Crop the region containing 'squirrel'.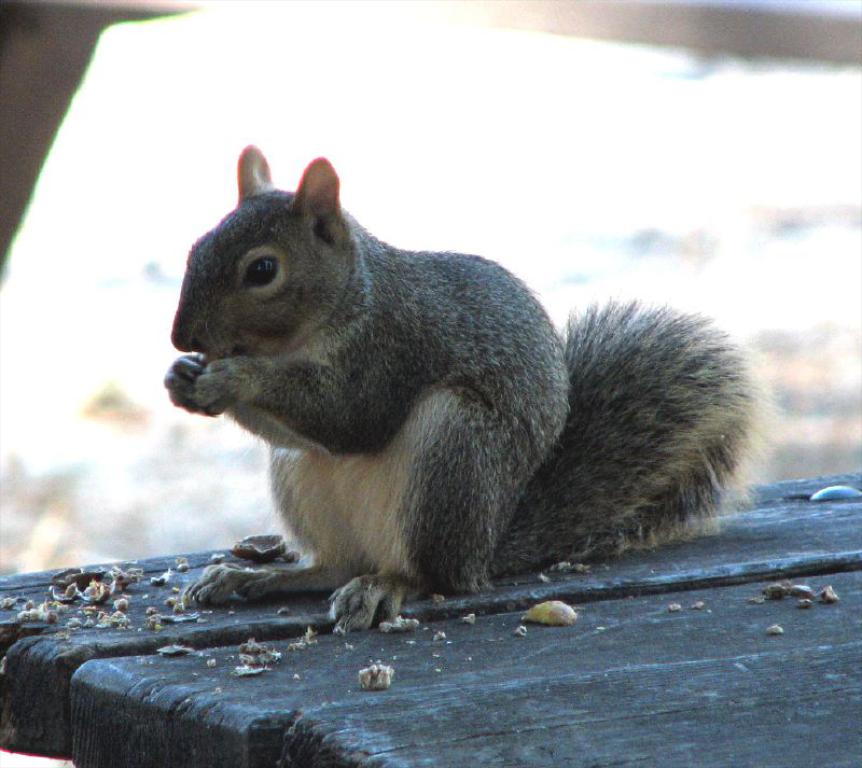
Crop region: 148/138/787/631.
